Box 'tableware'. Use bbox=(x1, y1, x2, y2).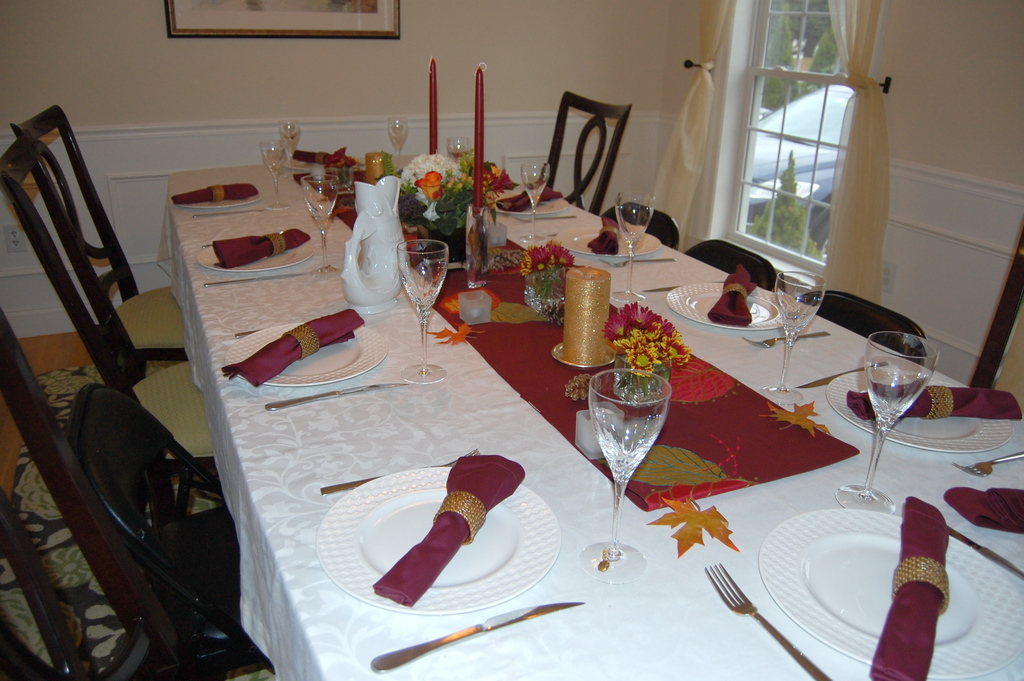
bbox=(179, 177, 260, 209).
